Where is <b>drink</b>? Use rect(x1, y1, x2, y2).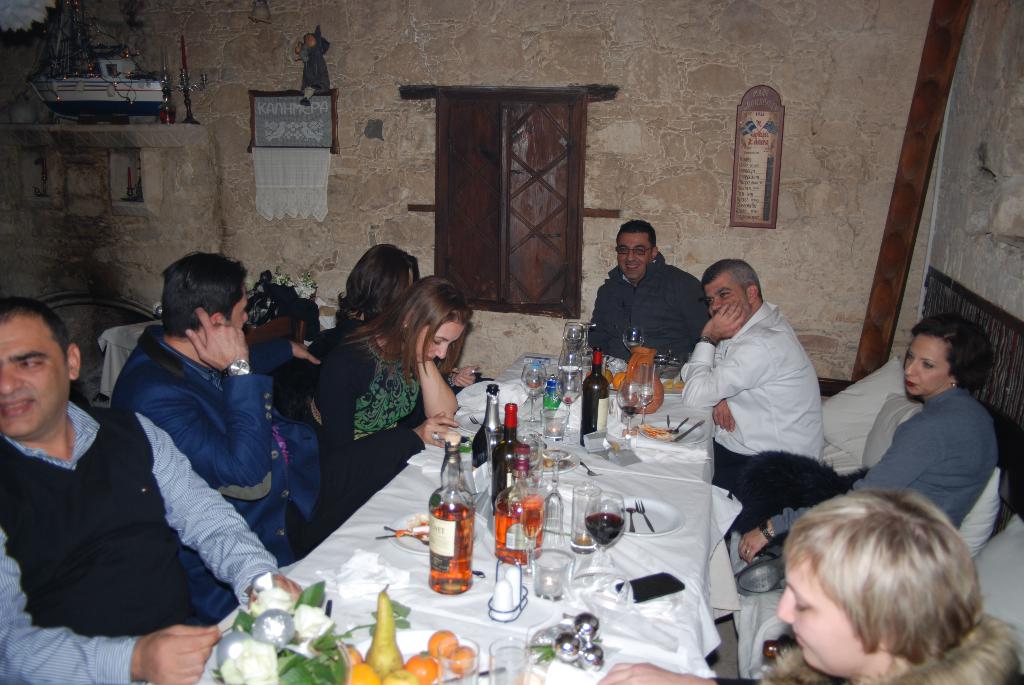
rect(573, 534, 593, 552).
